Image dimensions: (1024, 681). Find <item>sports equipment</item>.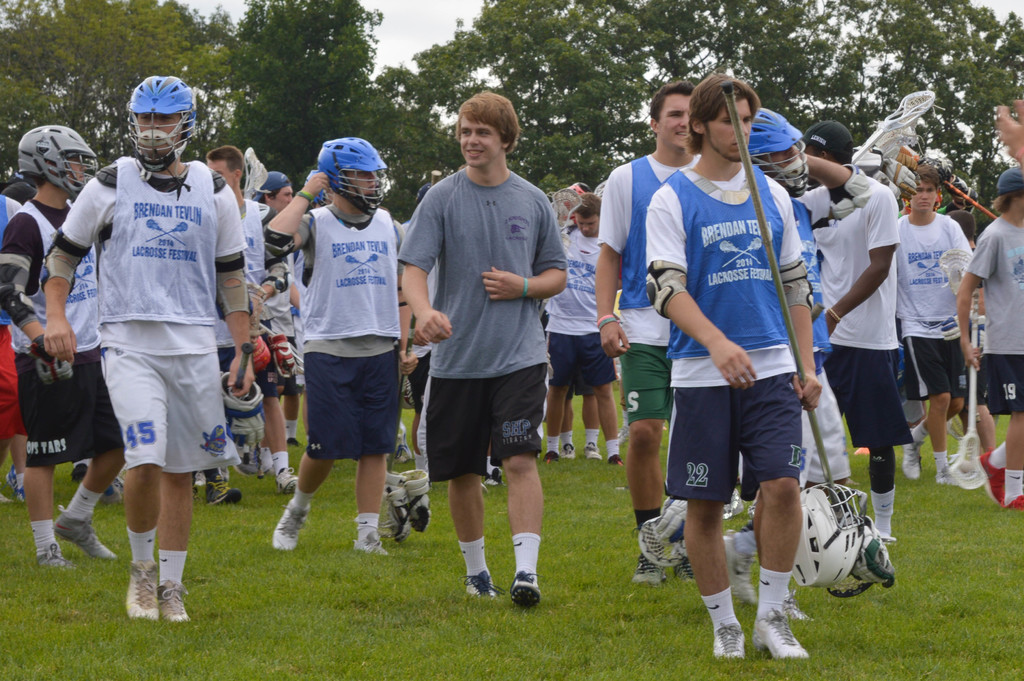
(24,335,76,388).
